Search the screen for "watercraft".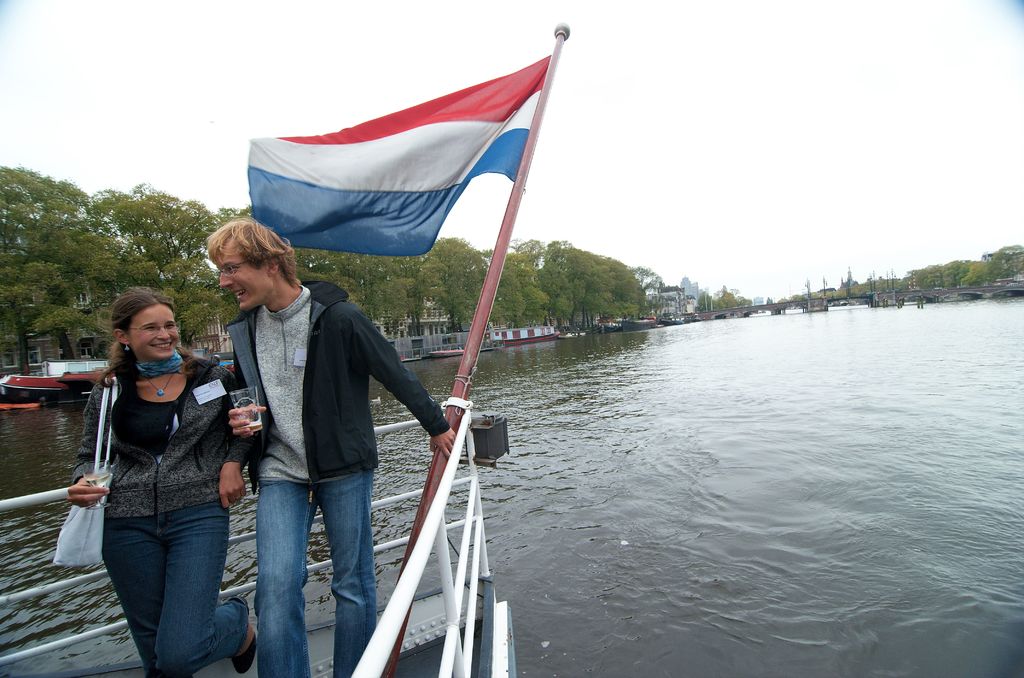
Found at BBox(398, 354, 432, 361).
